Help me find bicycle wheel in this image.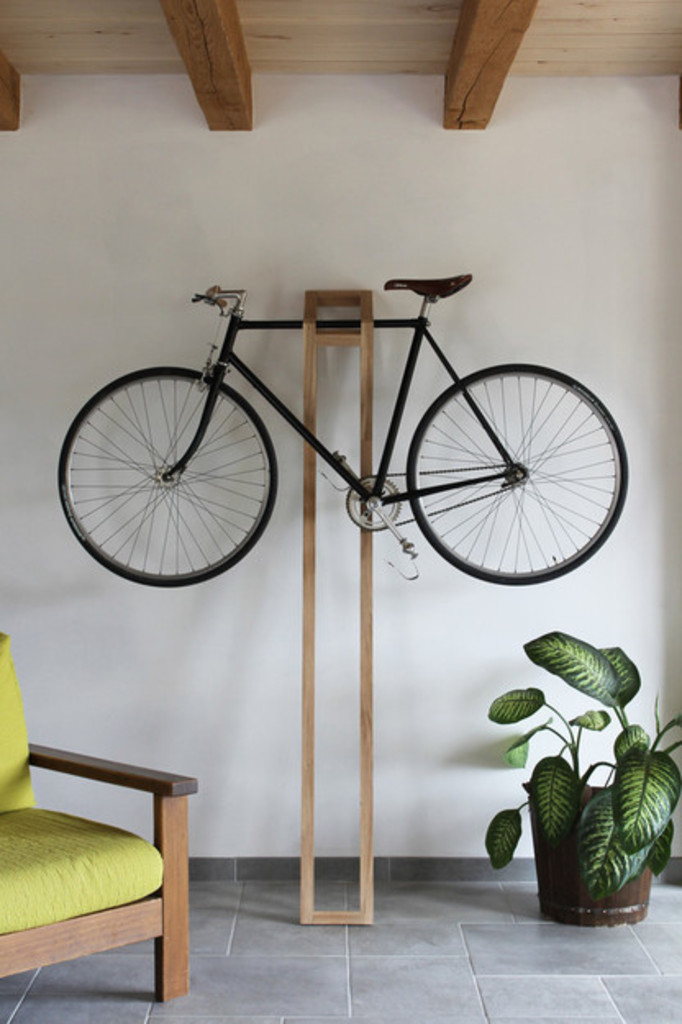
Found it: (400, 360, 628, 582).
